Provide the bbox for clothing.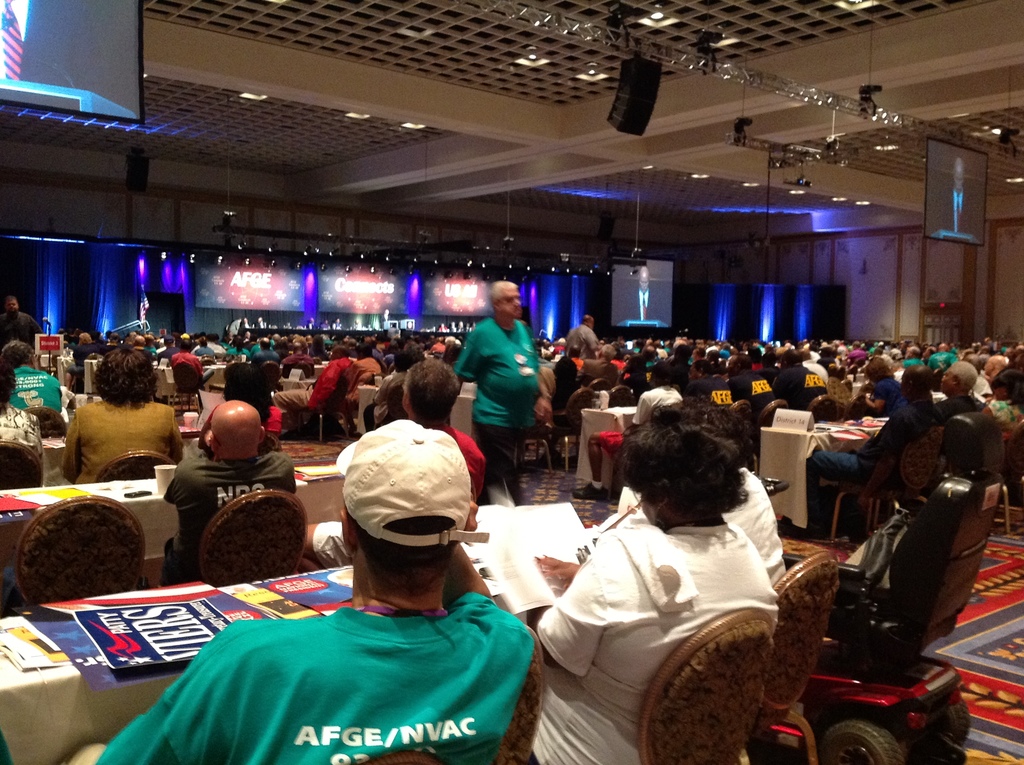
box(627, 283, 659, 323).
